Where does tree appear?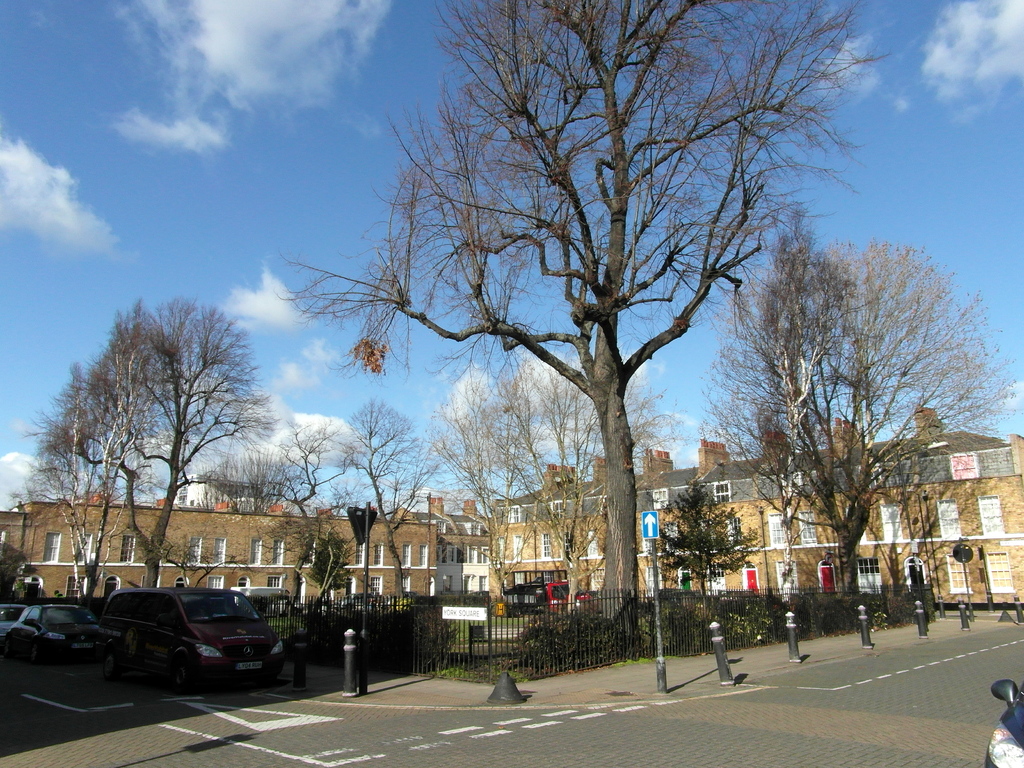
Appears at bbox=(282, 0, 888, 667).
